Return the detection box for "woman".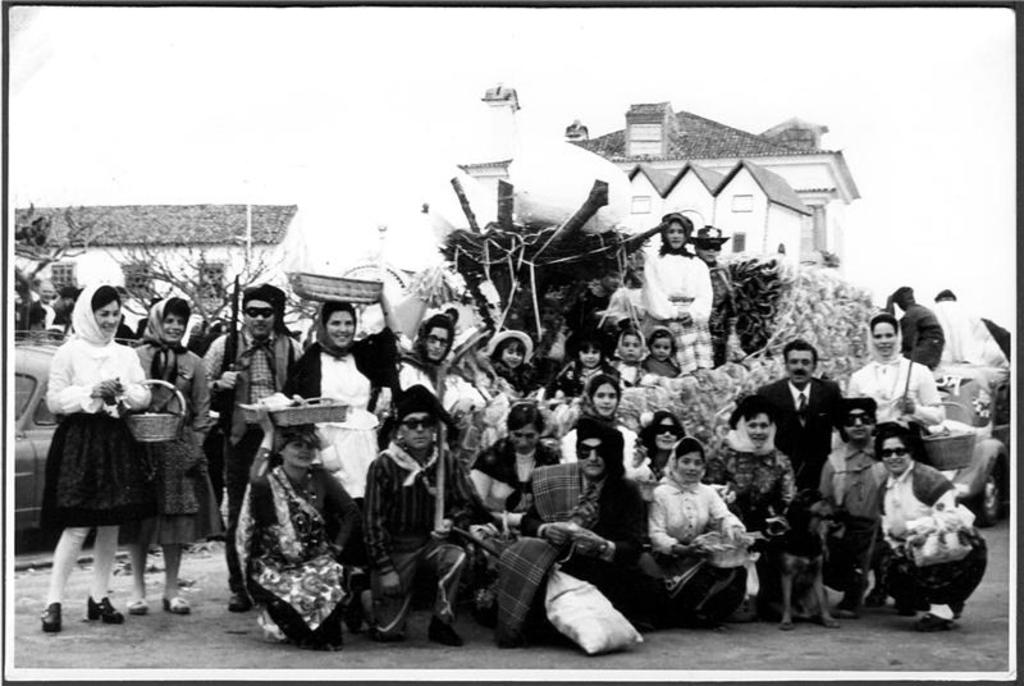
229, 401, 369, 649.
